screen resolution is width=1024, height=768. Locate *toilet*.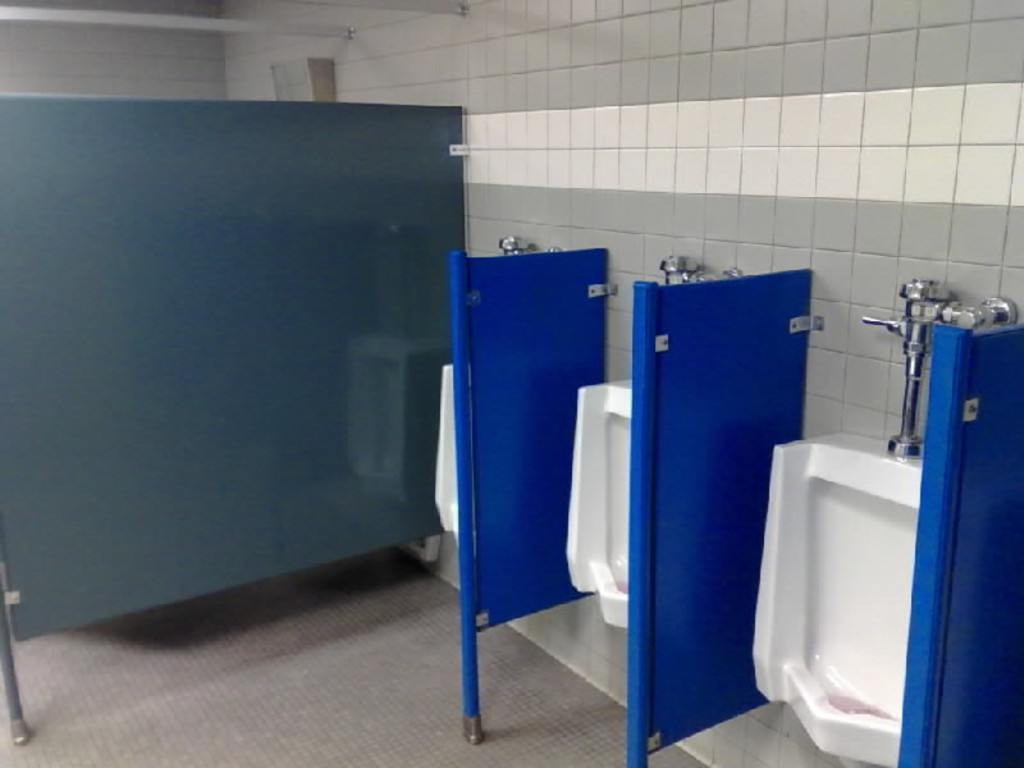
box=[754, 439, 941, 767].
